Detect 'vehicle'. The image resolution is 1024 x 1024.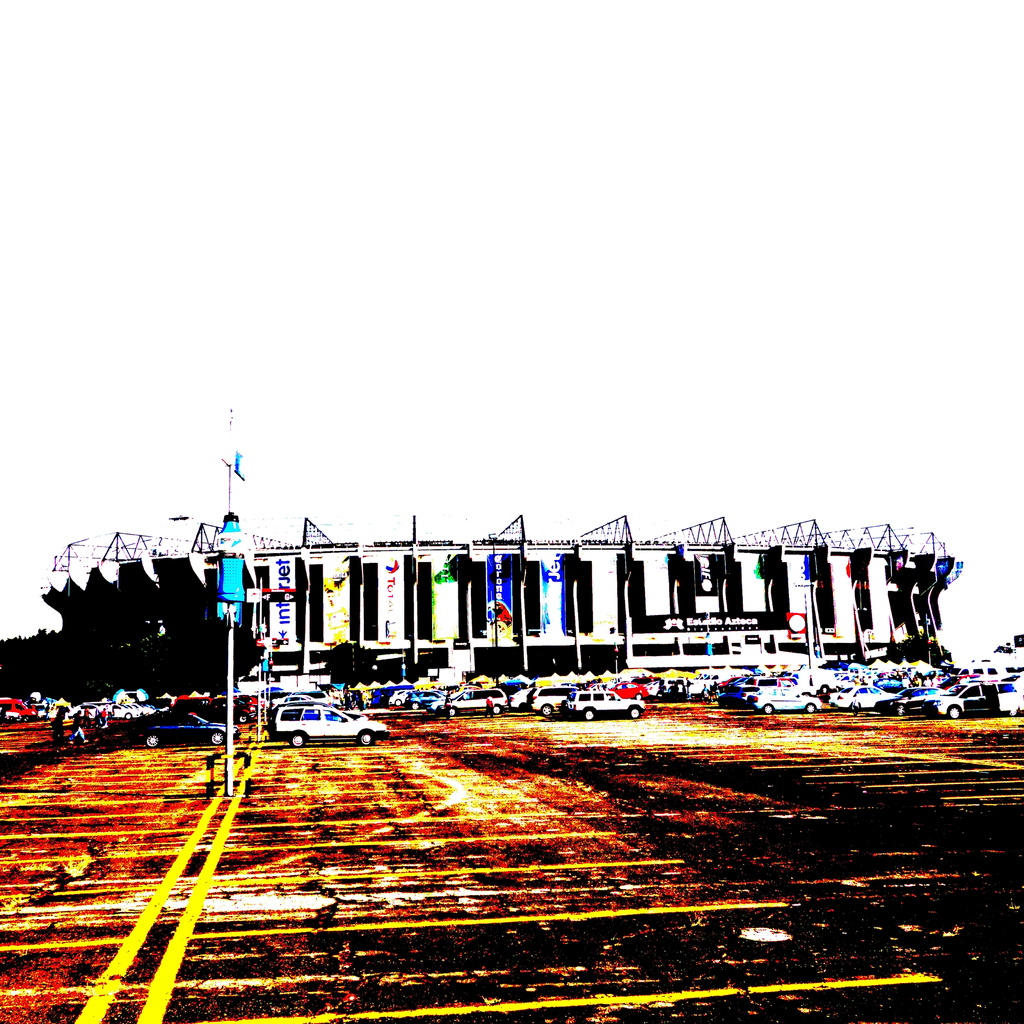
(564,685,644,720).
